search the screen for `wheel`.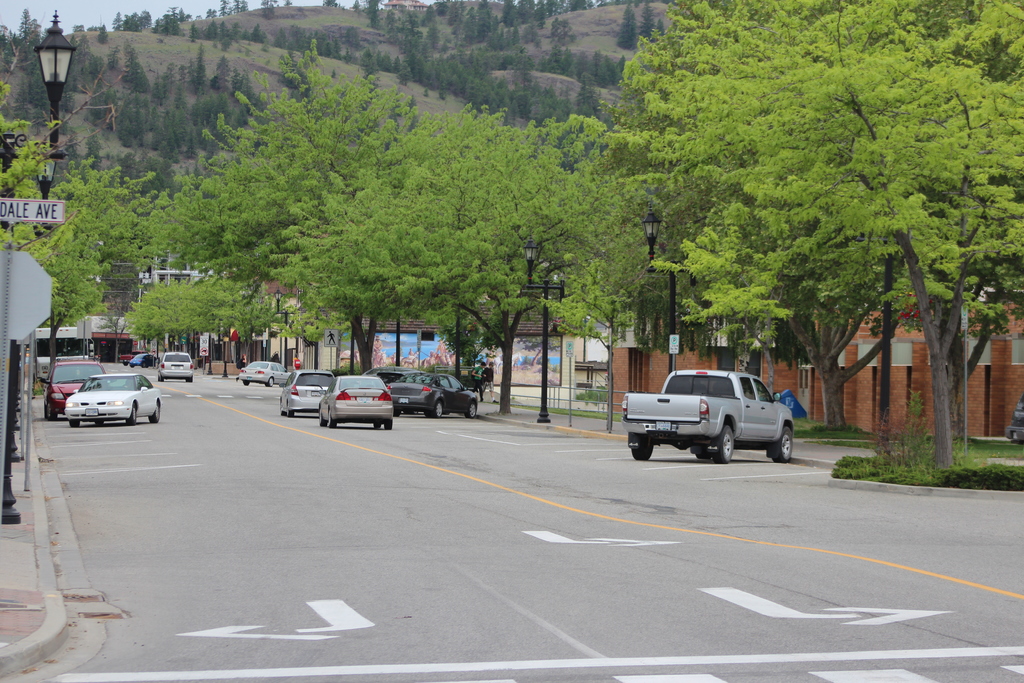
Found at detection(147, 402, 161, 424).
